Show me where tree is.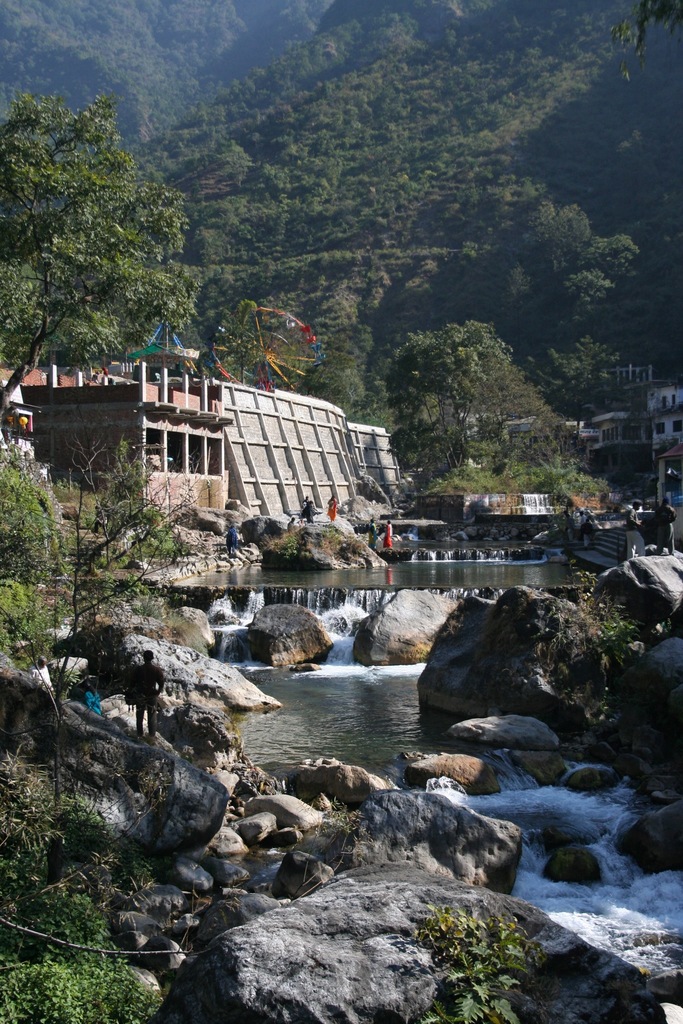
tree is at box(579, 0, 682, 76).
